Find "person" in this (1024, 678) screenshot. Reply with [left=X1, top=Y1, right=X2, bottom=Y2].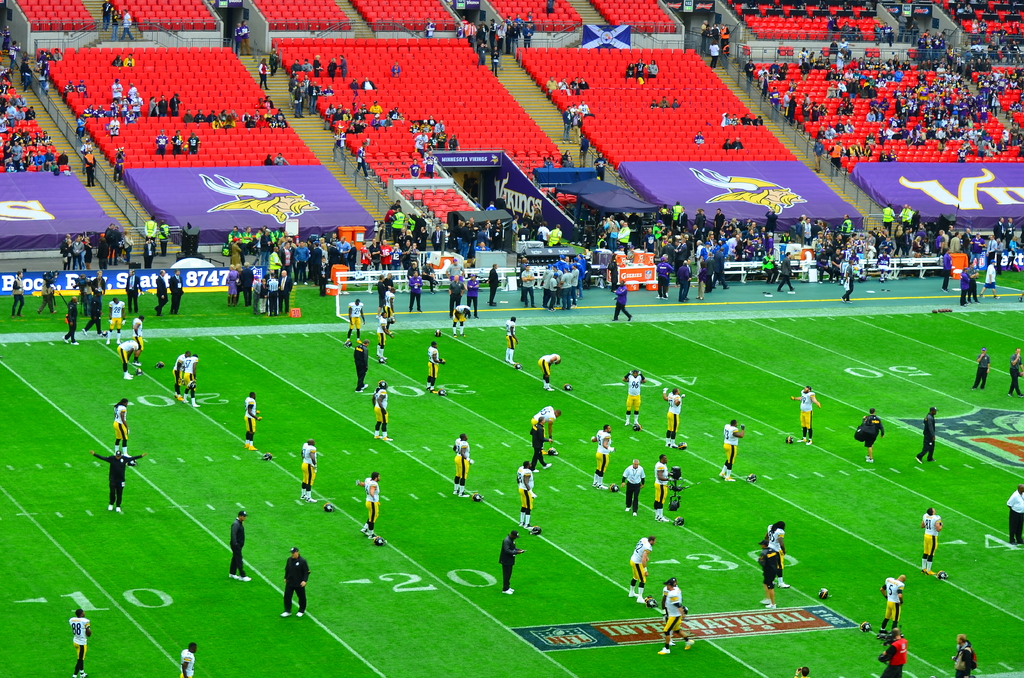
[left=188, top=132, right=200, bottom=156].
